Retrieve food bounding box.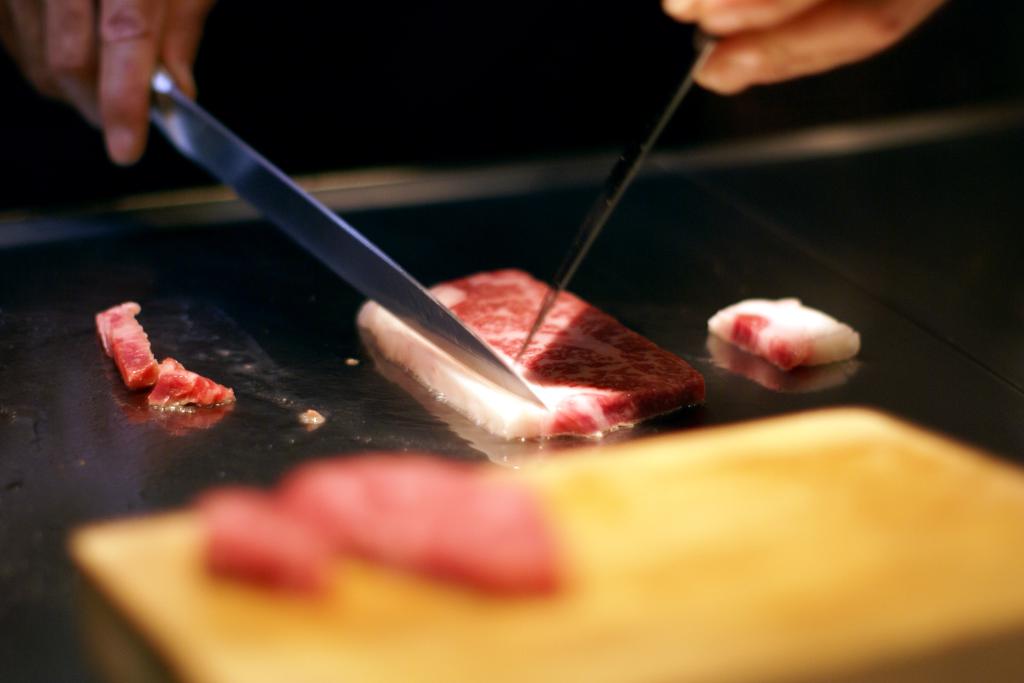
Bounding box: bbox=(701, 297, 863, 375).
